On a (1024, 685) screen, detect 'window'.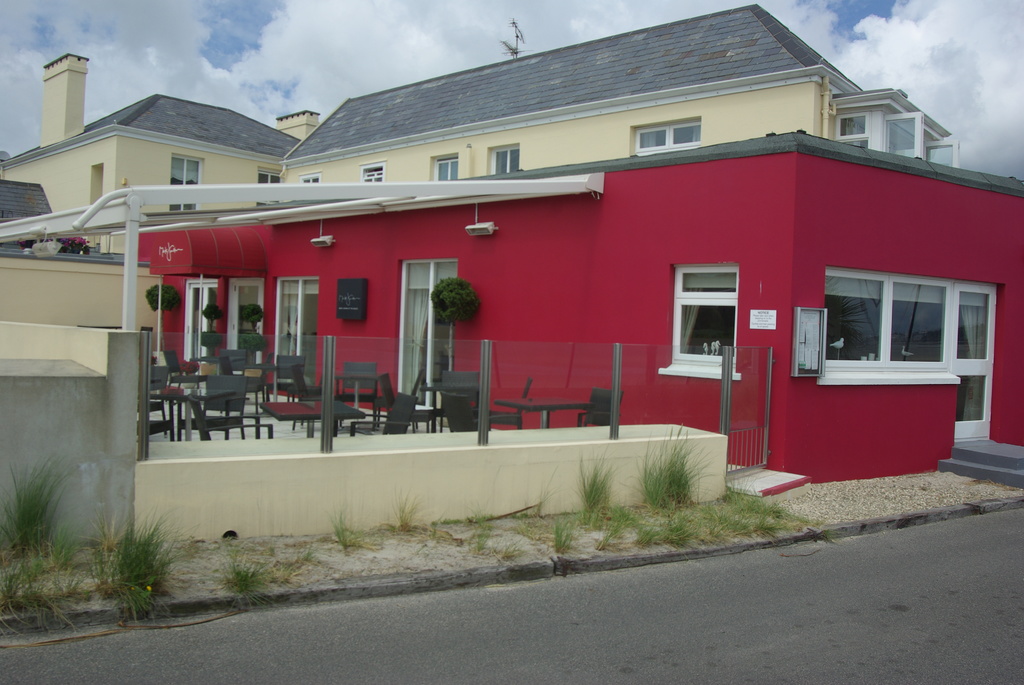
<bbox>294, 171, 325, 190</bbox>.
